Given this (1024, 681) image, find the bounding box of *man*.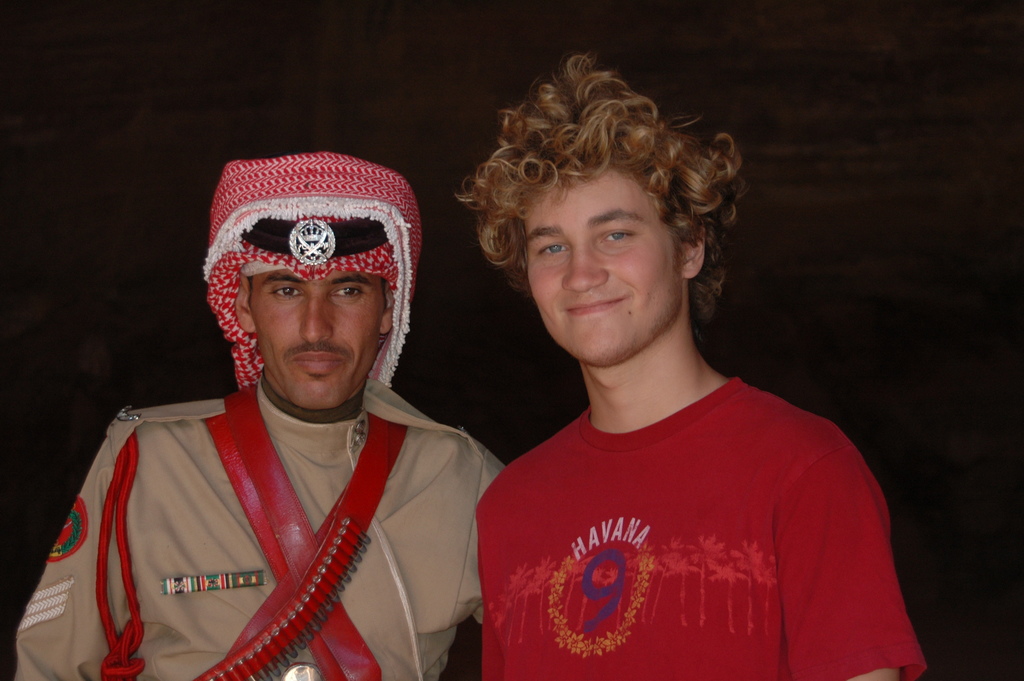
(left=456, top=53, right=925, bottom=680).
